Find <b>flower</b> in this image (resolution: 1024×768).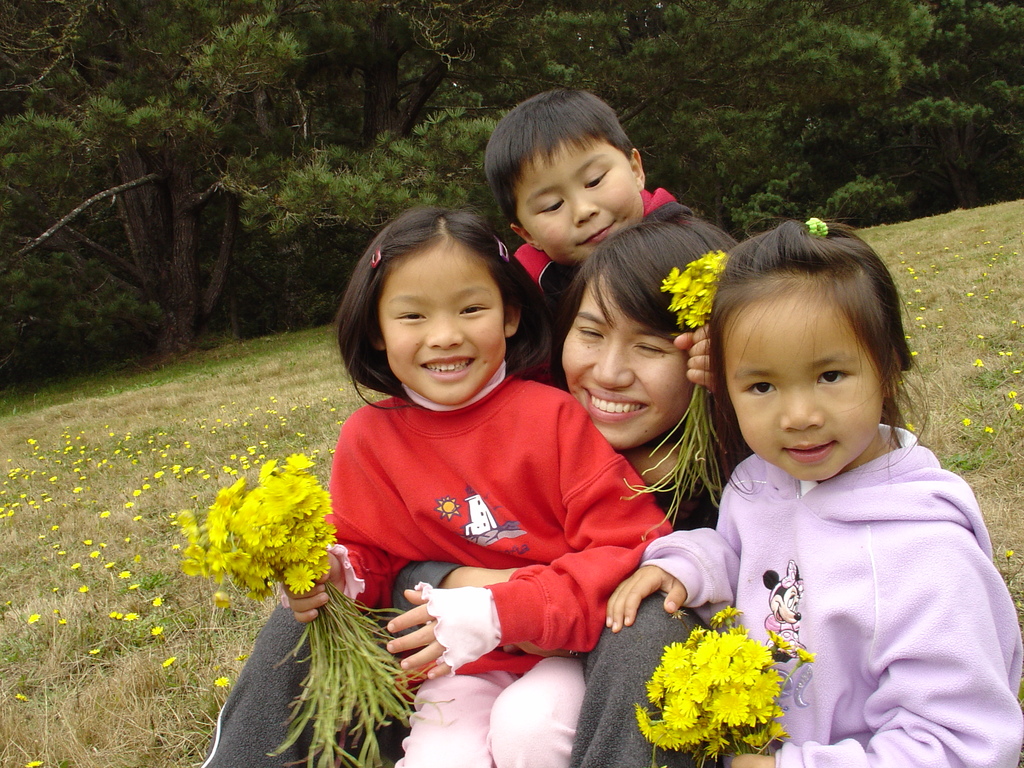
[335,420,342,425].
